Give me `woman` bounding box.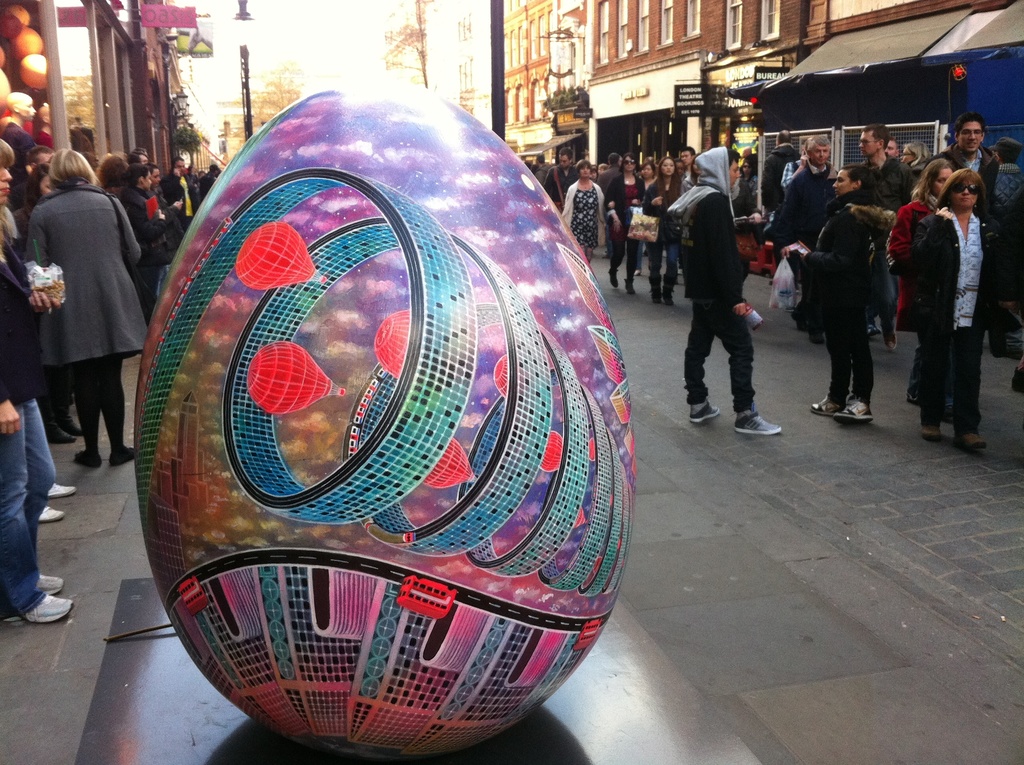
l=641, t=157, r=682, b=309.
